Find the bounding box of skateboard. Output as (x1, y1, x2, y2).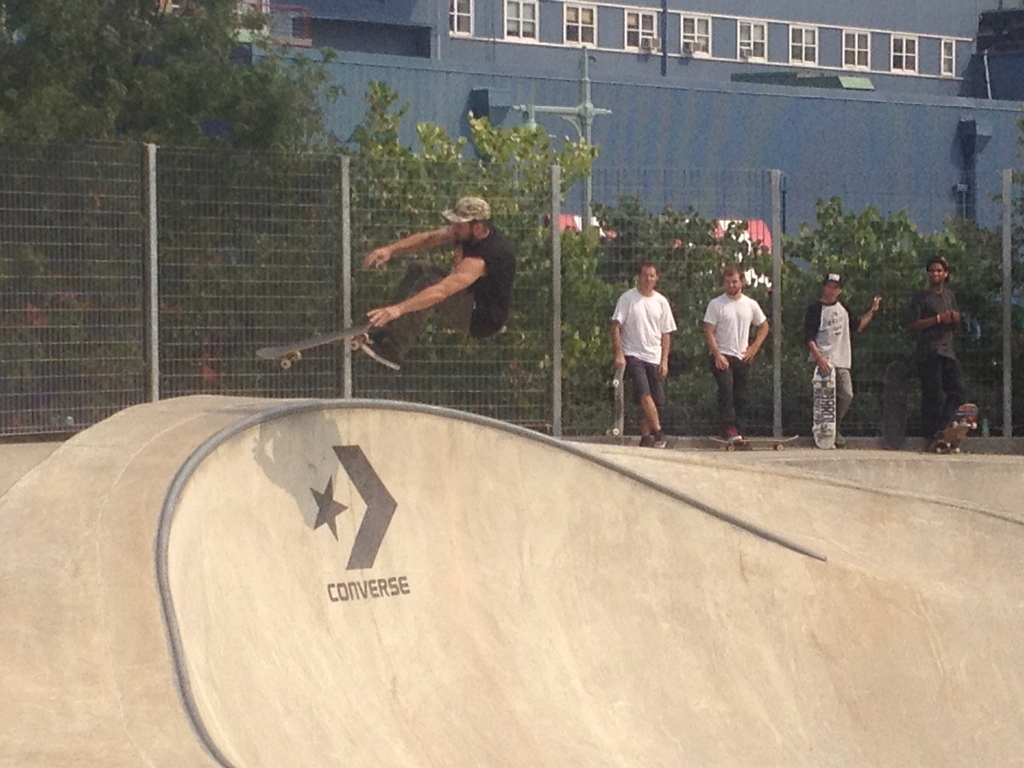
(929, 399, 980, 455).
